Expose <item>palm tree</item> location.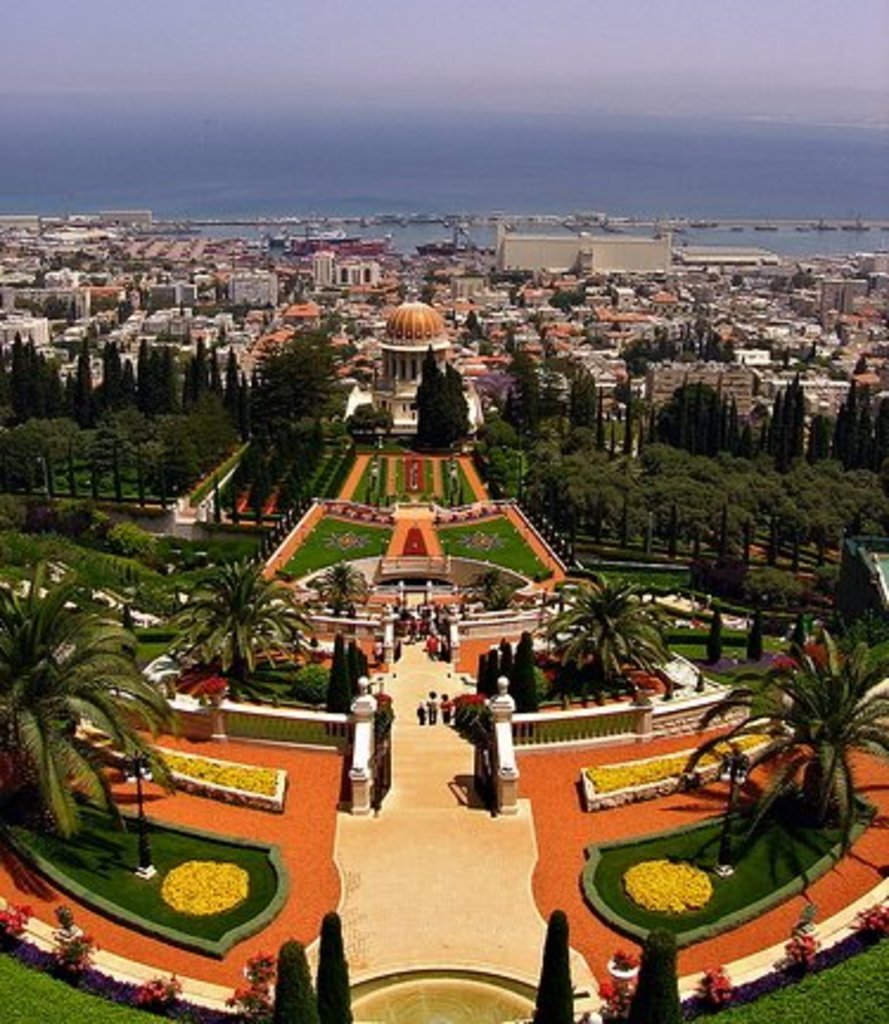
Exposed at bbox=[787, 455, 875, 564].
